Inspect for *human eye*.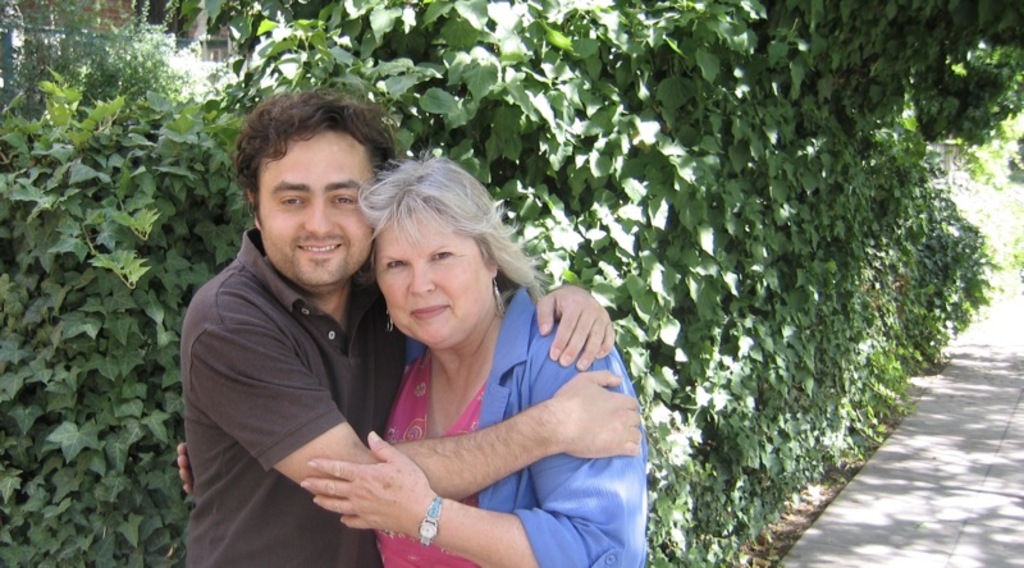
Inspection: box=[424, 249, 460, 267].
